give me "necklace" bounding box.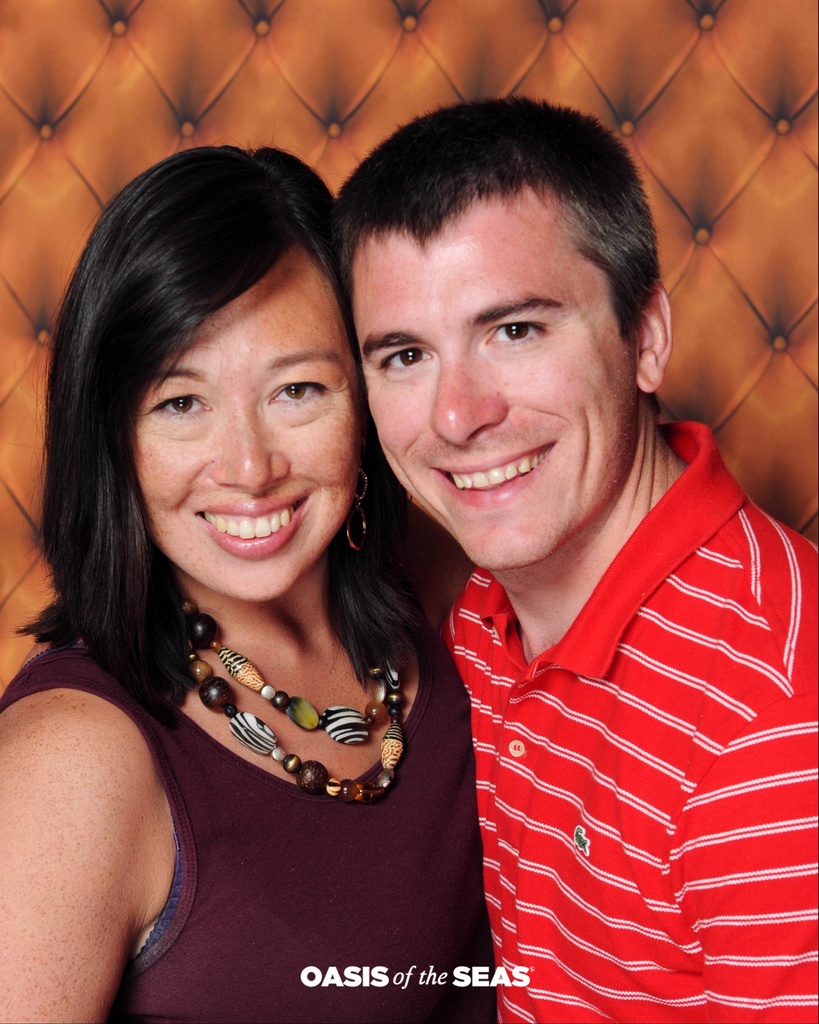
Rect(173, 608, 404, 780).
